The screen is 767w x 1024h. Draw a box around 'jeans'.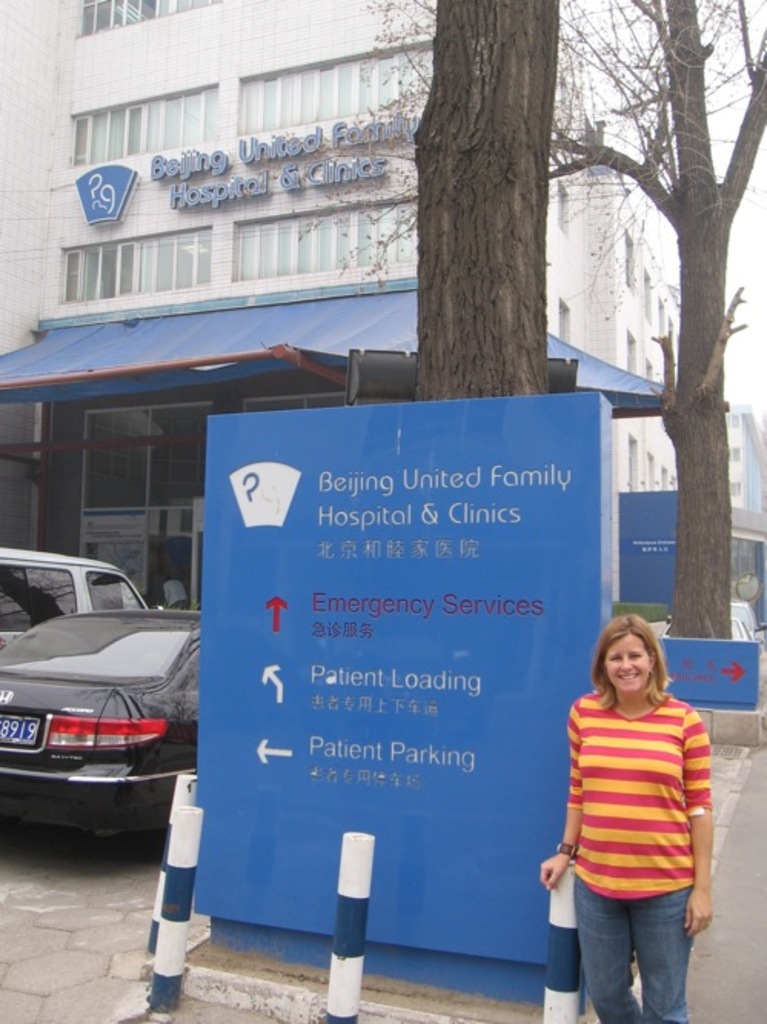
bbox=(567, 879, 693, 1022).
